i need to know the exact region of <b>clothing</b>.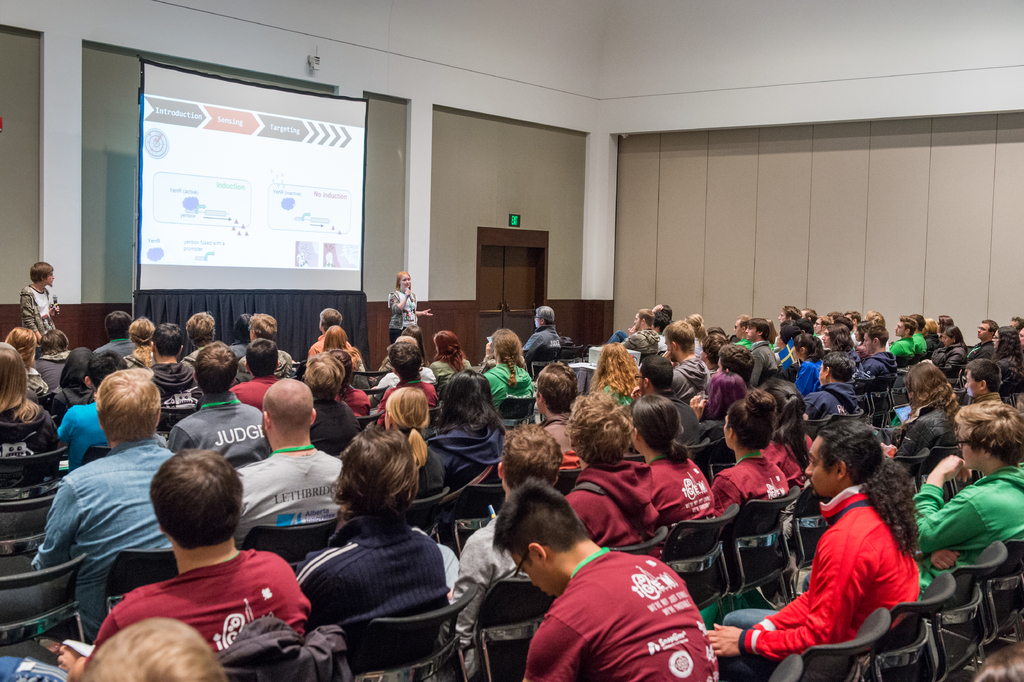
Region: rect(385, 282, 426, 363).
